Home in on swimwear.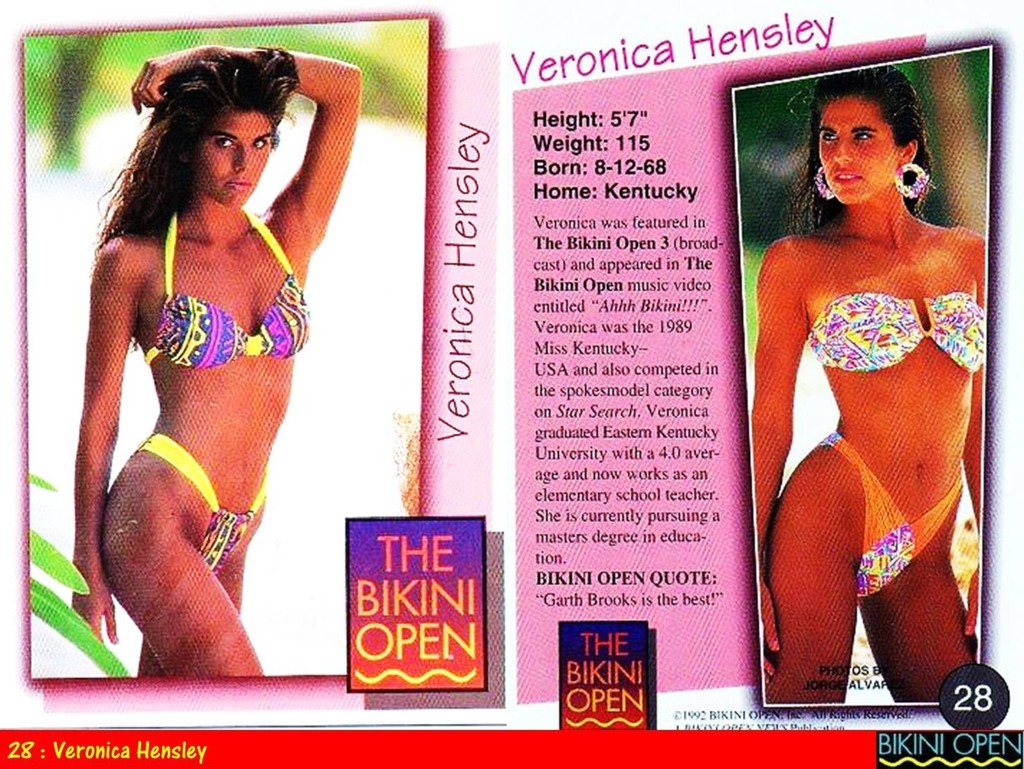
Homed in at l=820, t=431, r=960, b=602.
